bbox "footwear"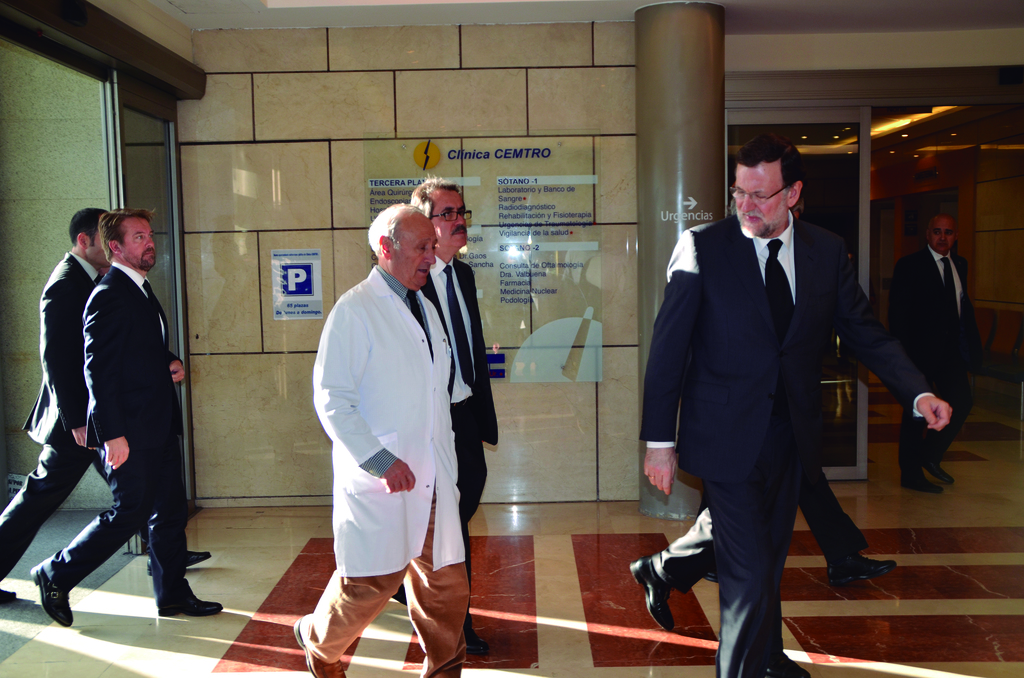
{"left": 0, "top": 575, "right": 17, "bottom": 613}
